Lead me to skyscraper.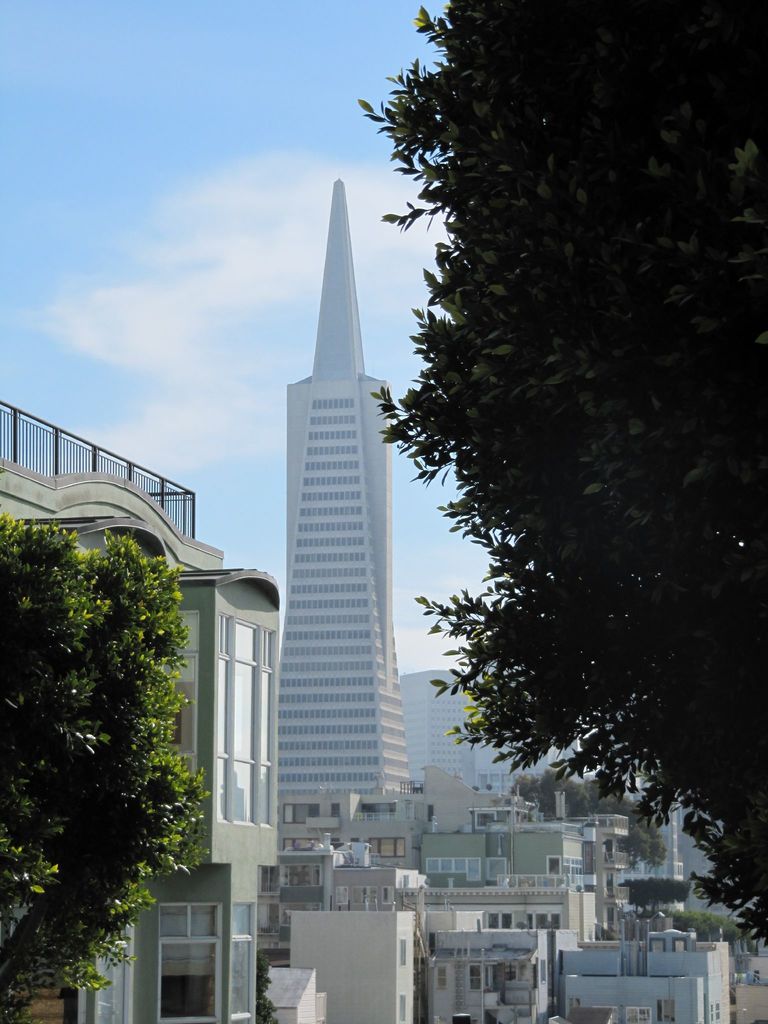
Lead to pyautogui.locateOnScreen(250, 168, 404, 781).
